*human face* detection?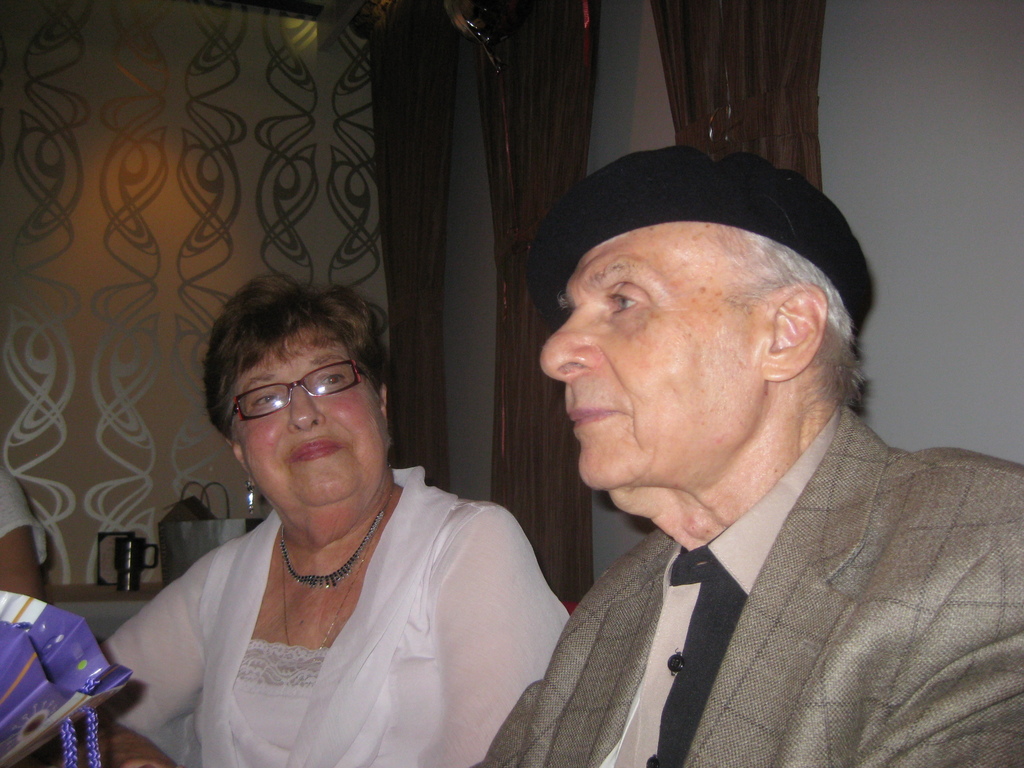
{"left": 536, "top": 220, "right": 768, "bottom": 516}
